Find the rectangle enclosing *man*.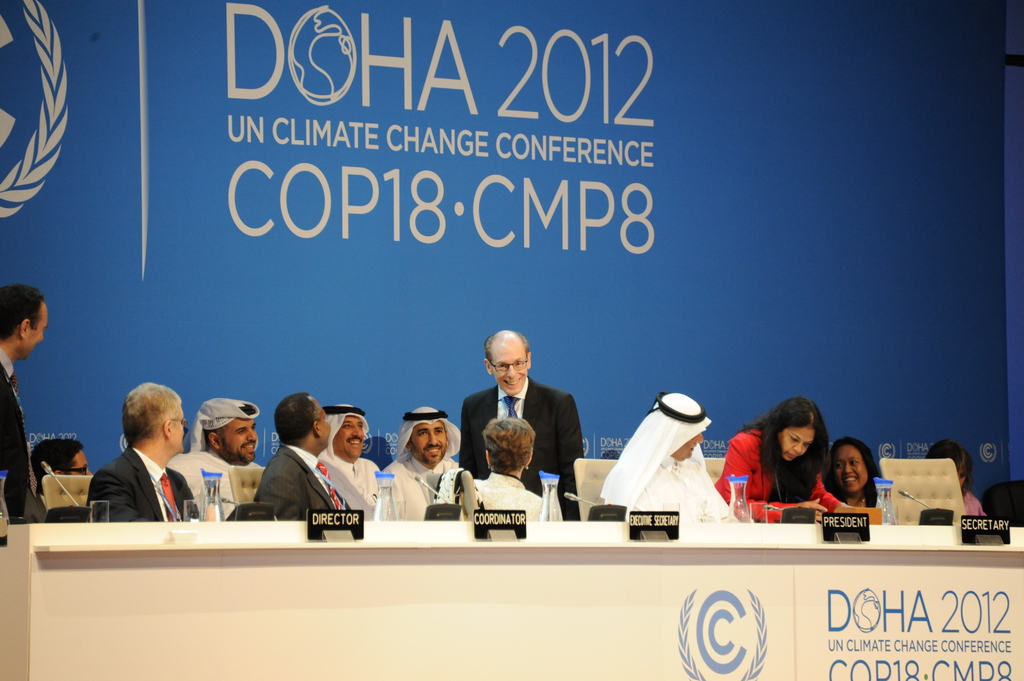
bbox=(253, 392, 355, 519).
